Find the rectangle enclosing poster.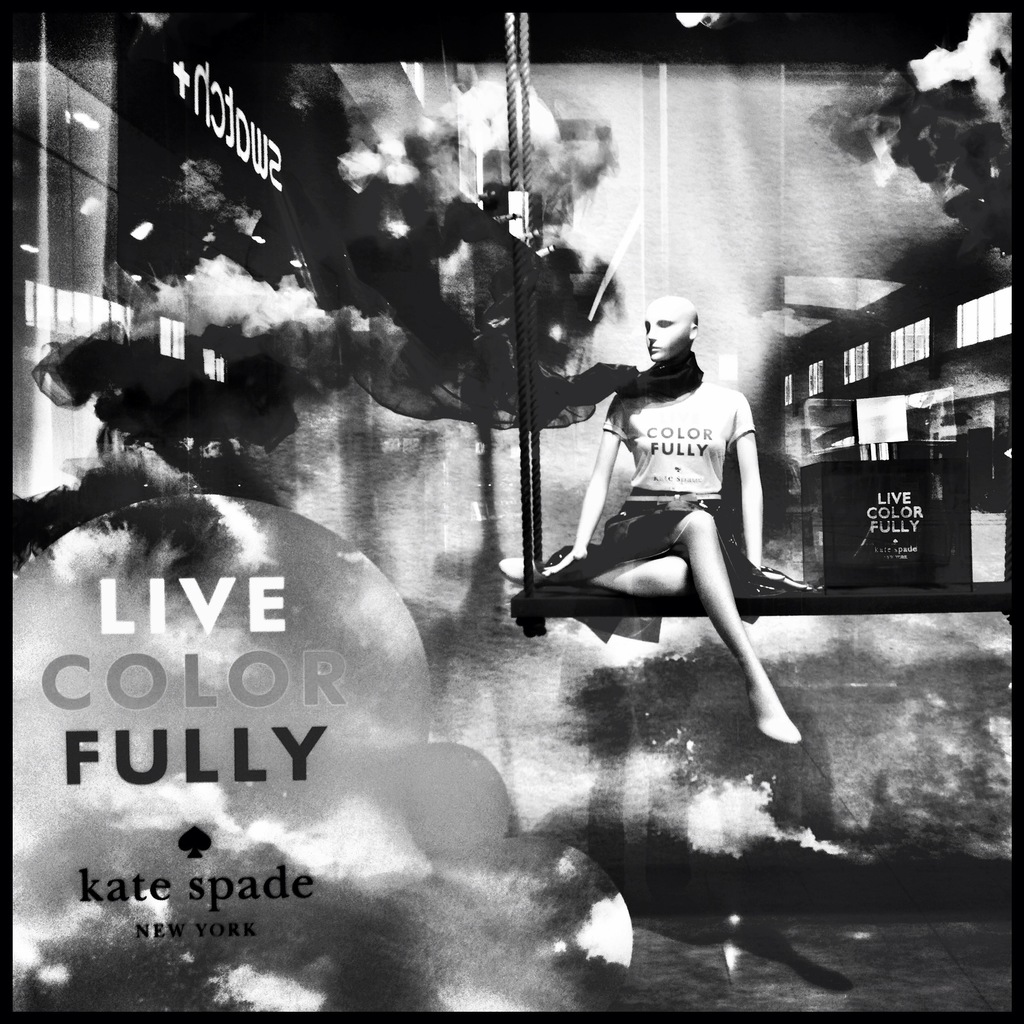
(3, 16, 1019, 1022).
